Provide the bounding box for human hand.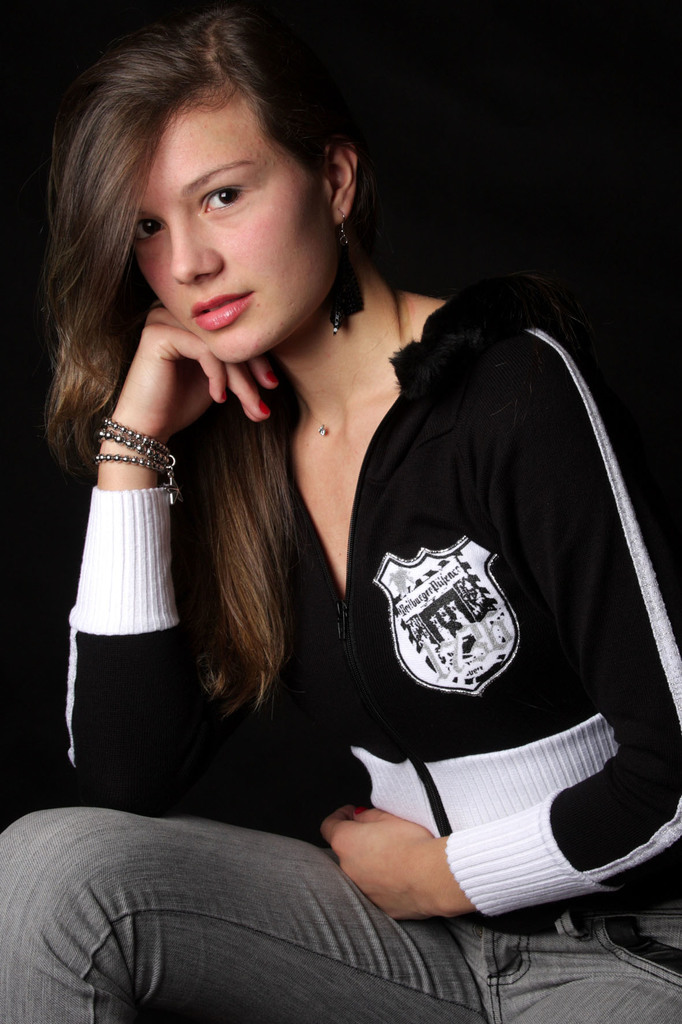
left=111, top=298, right=280, bottom=445.
